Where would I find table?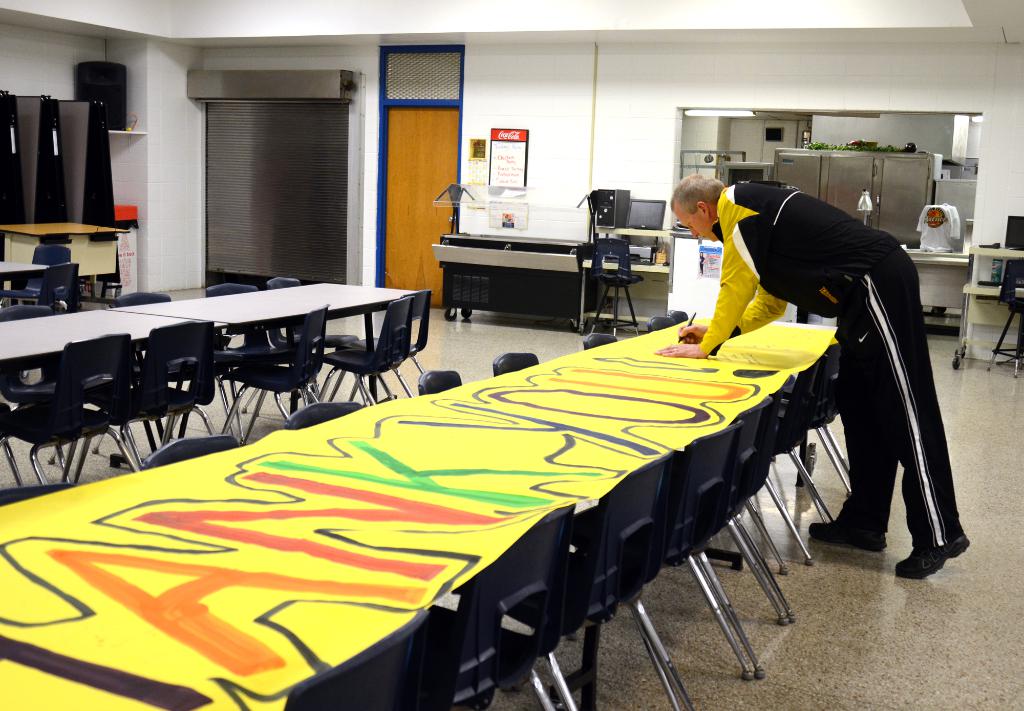
At {"x1": 948, "y1": 246, "x2": 1023, "y2": 371}.
